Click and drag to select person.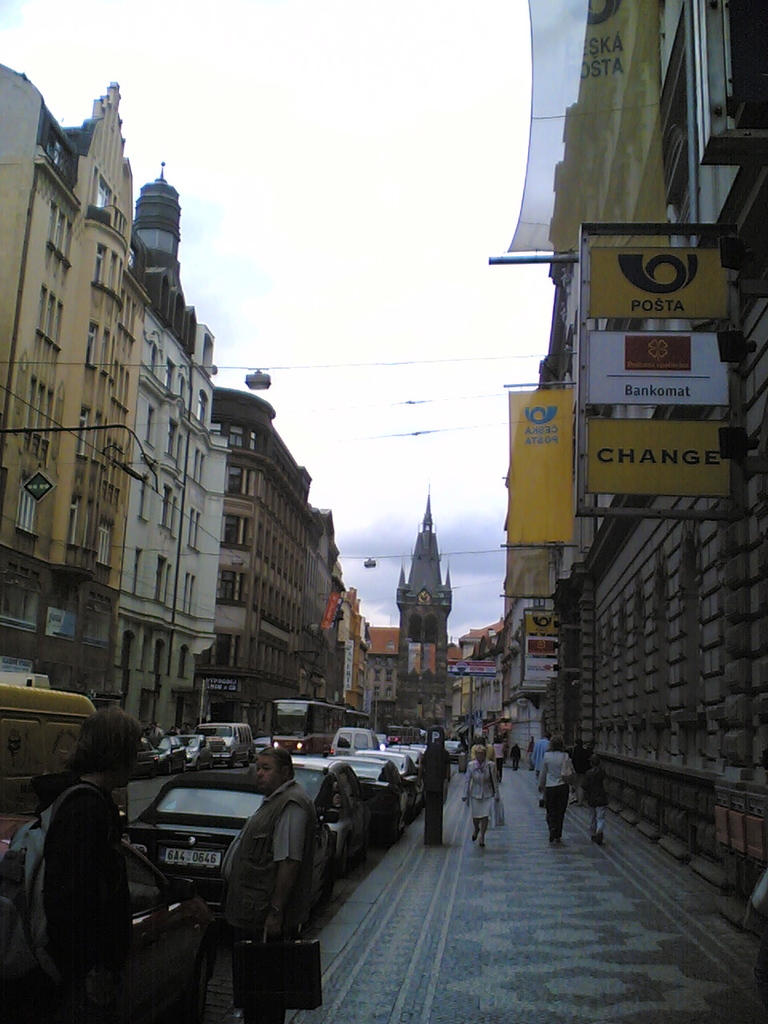
Selection: crop(461, 742, 498, 849).
